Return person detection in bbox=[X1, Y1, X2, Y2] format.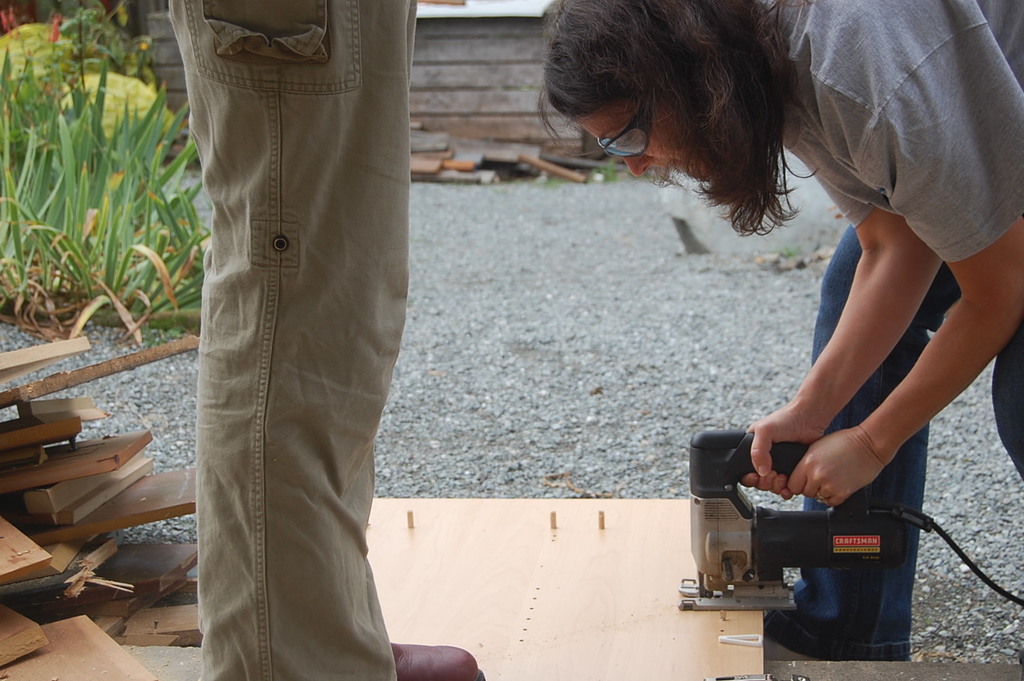
bbox=[548, 10, 993, 633].
